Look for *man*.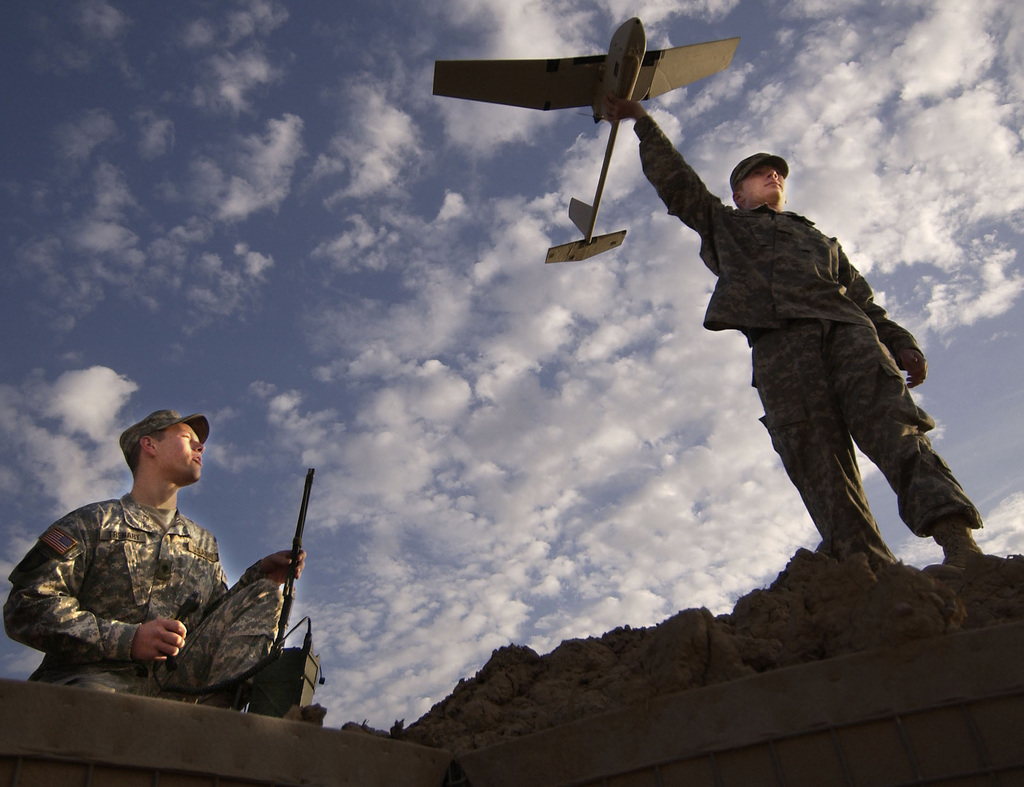
Found: 20, 402, 316, 731.
